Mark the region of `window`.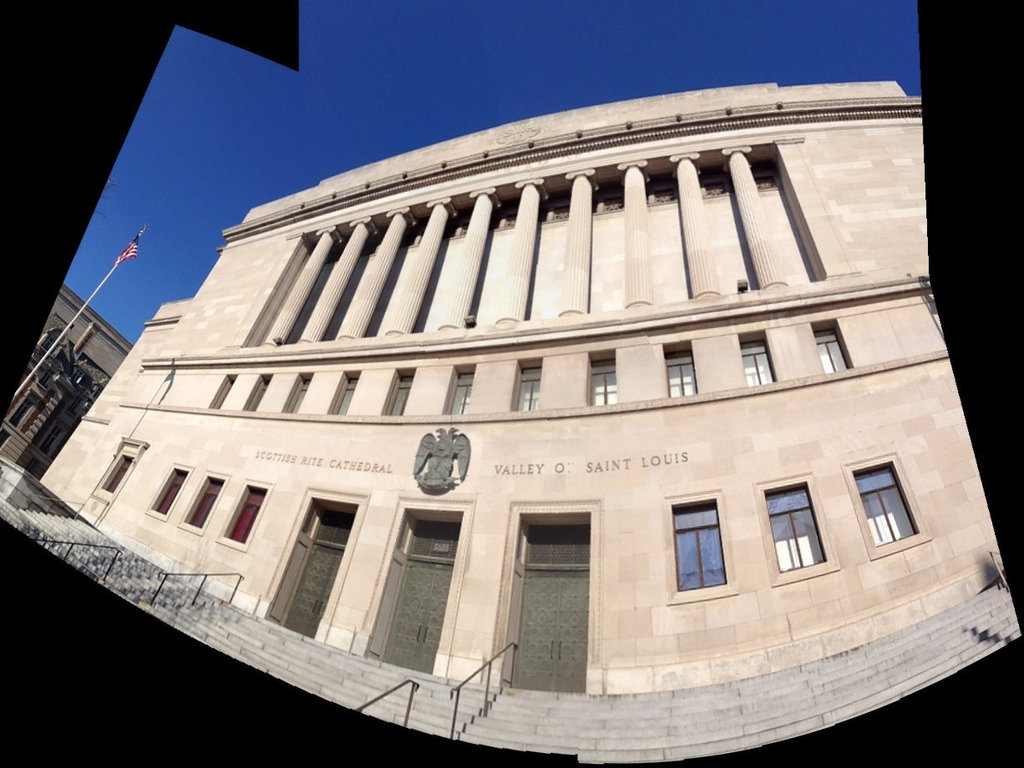
Region: Rect(454, 364, 479, 417).
